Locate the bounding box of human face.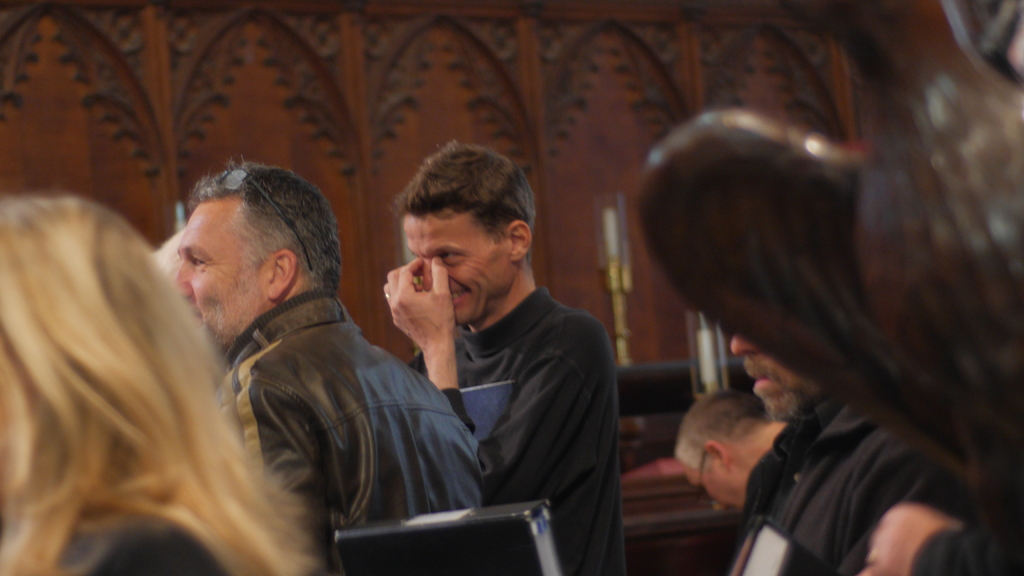
Bounding box: detection(173, 200, 281, 351).
